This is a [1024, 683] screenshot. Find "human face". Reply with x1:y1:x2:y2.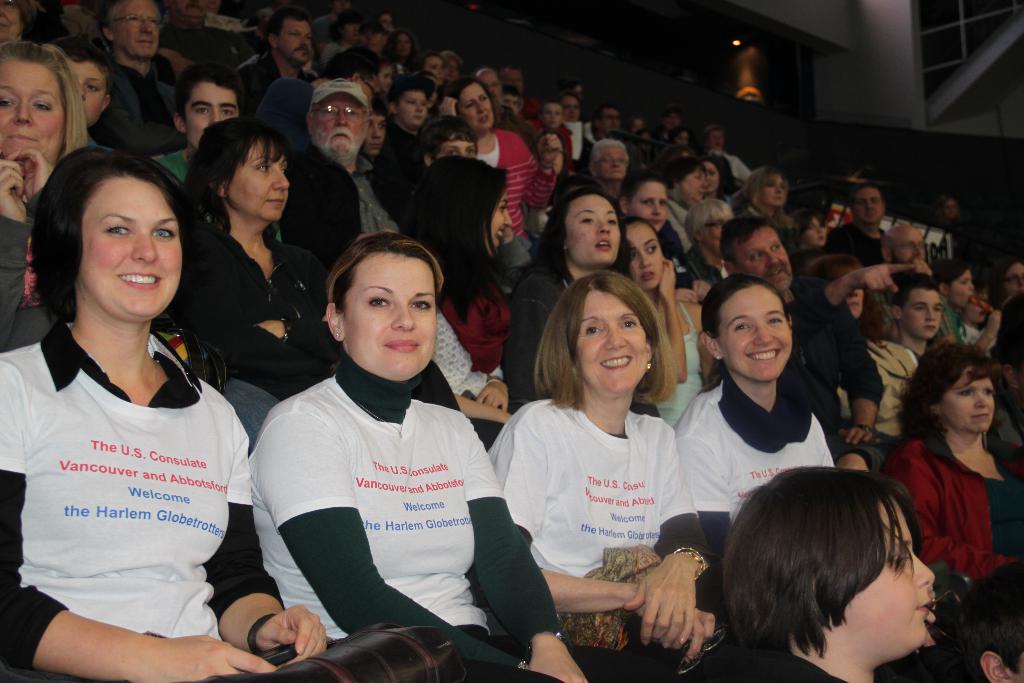
75:181:184:310.
